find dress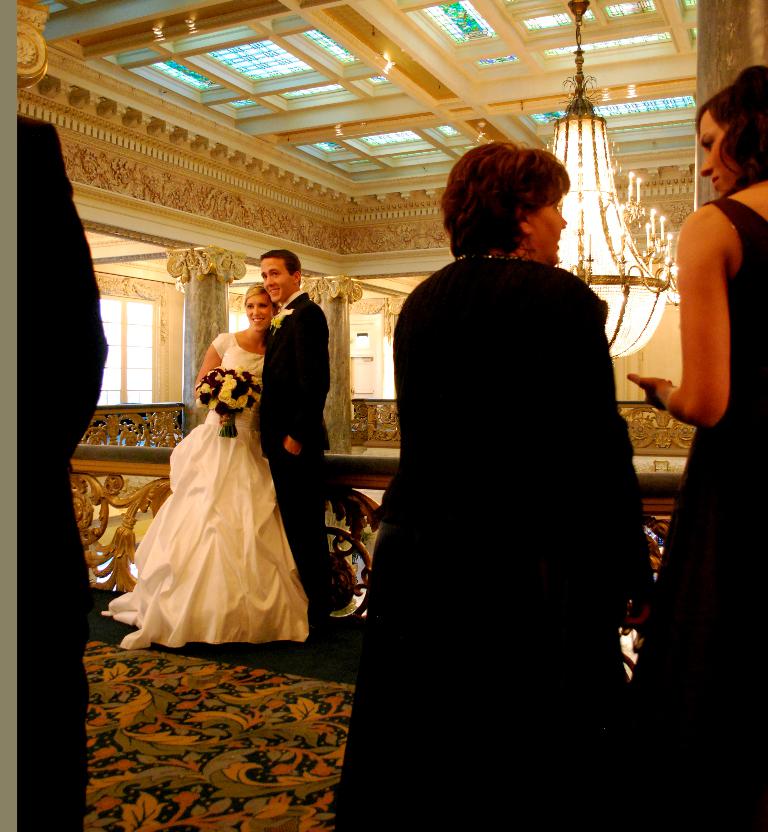
bbox(629, 199, 767, 831)
